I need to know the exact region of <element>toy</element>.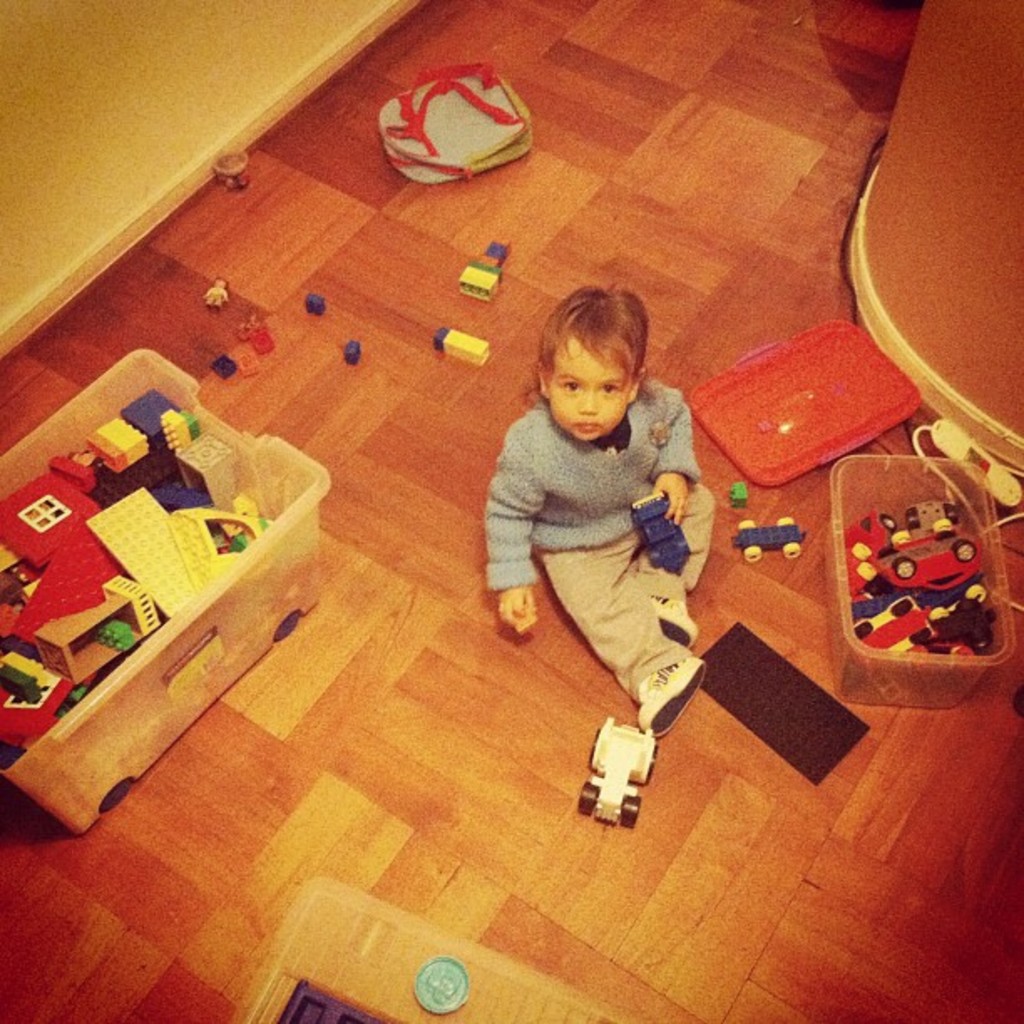
Region: <region>343, 340, 361, 370</region>.
